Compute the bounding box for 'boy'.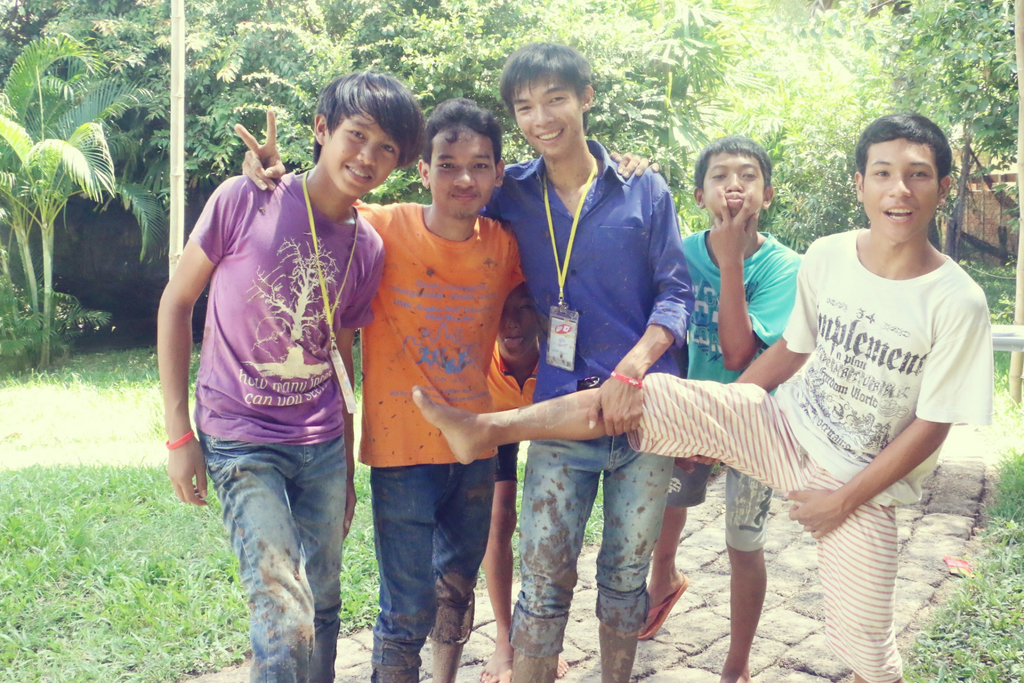
BBox(636, 139, 804, 682).
